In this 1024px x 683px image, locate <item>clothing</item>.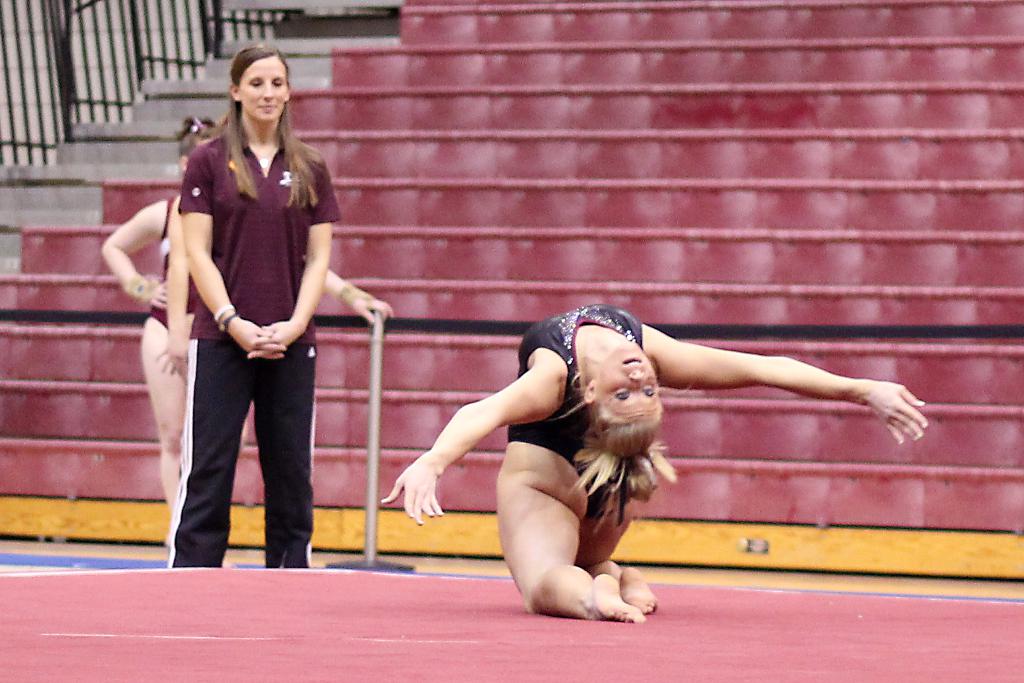
Bounding box: {"x1": 150, "y1": 84, "x2": 348, "y2": 539}.
